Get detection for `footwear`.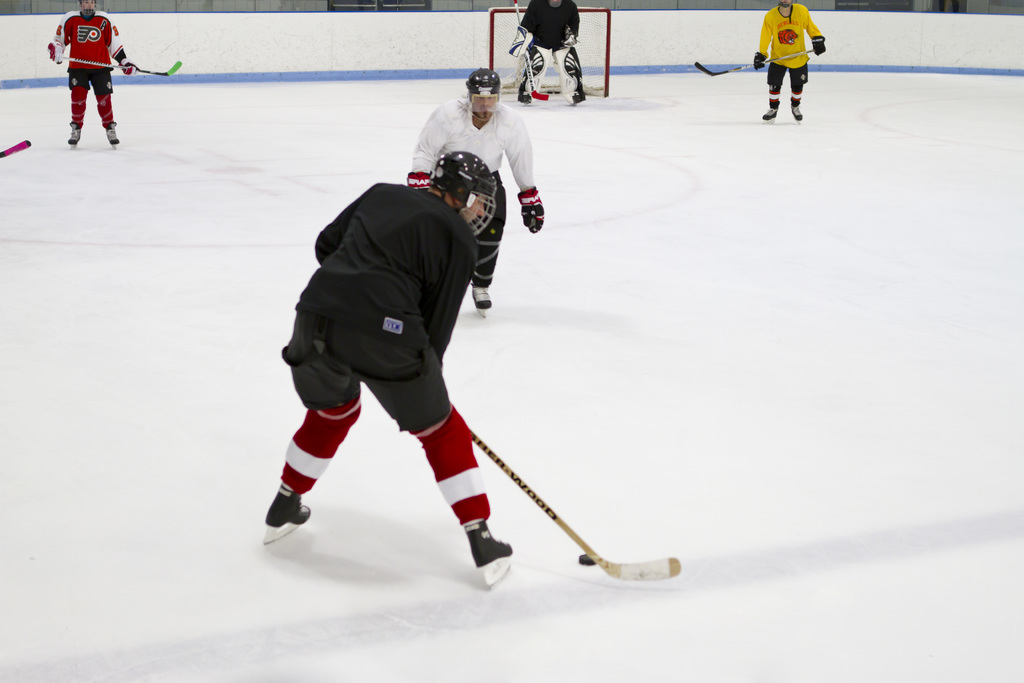
Detection: select_region(464, 521, 510, 567).
